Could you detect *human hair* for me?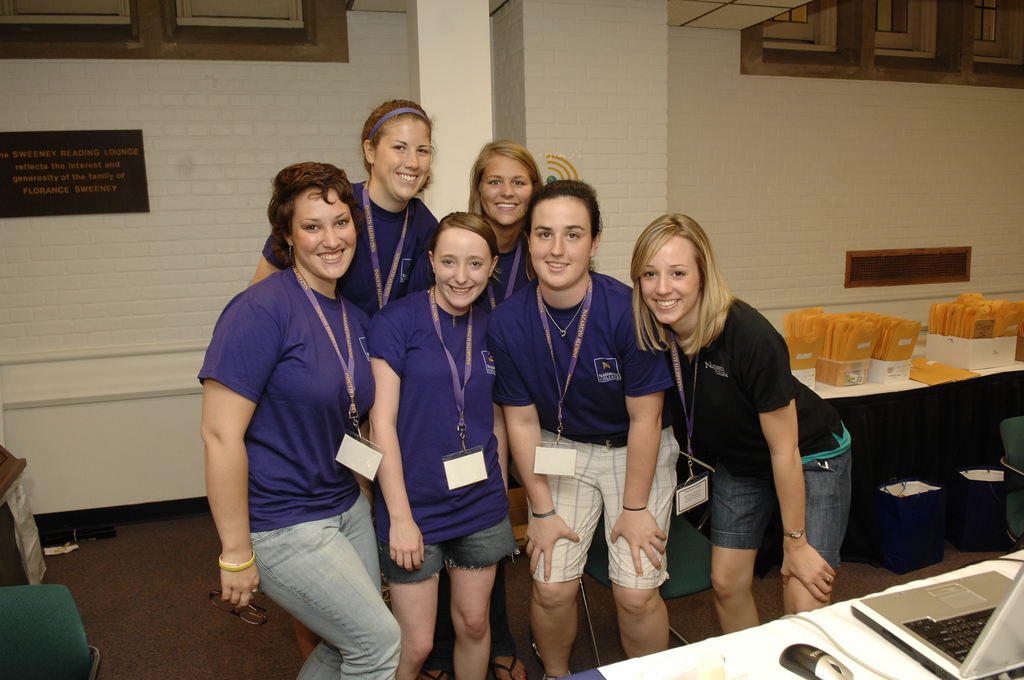
Detection result: 362/98/429/197.
